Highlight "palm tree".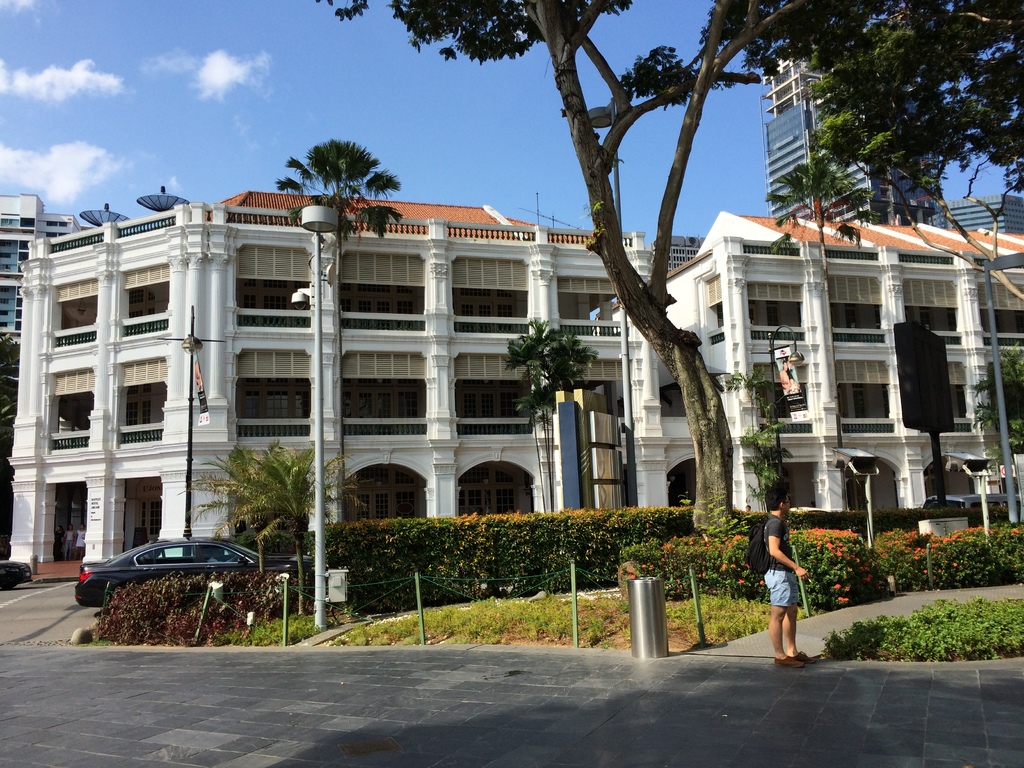
Highlighted region: <bbox>268, 145, 392, 515</bbox>.
